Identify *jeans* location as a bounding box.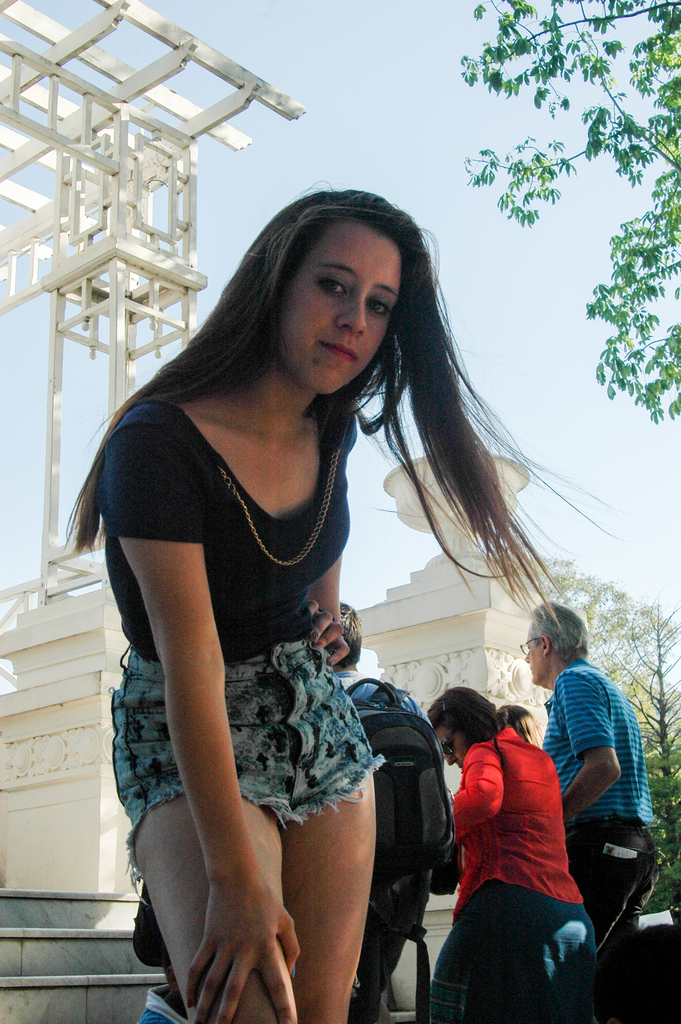
[115,622,382,867].
